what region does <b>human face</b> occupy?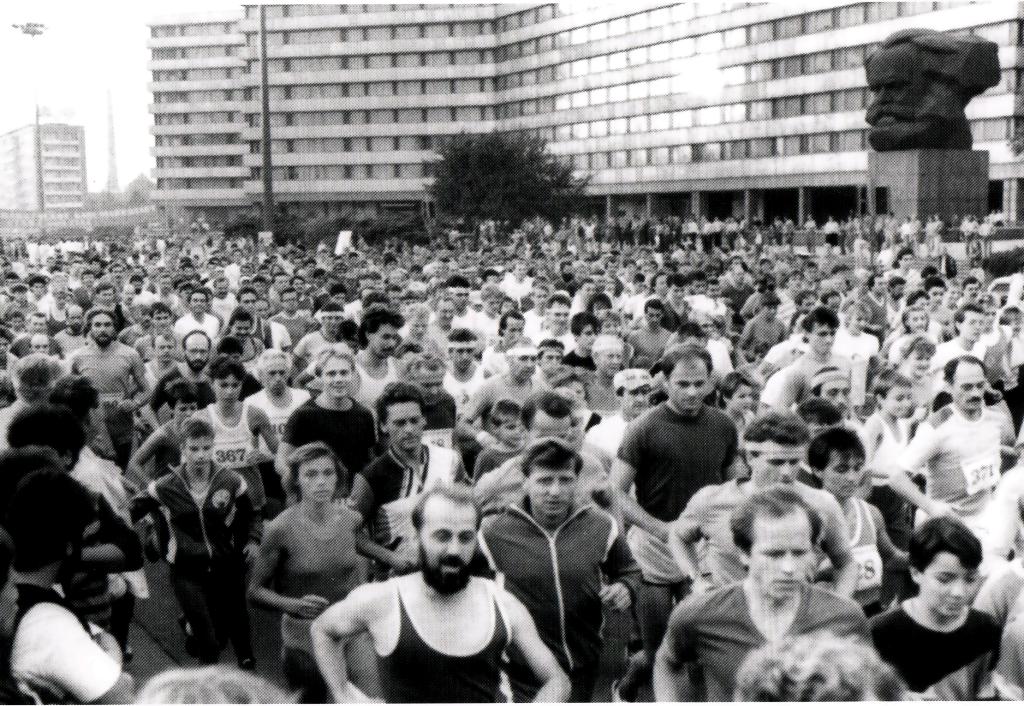
750,515,812,601.
